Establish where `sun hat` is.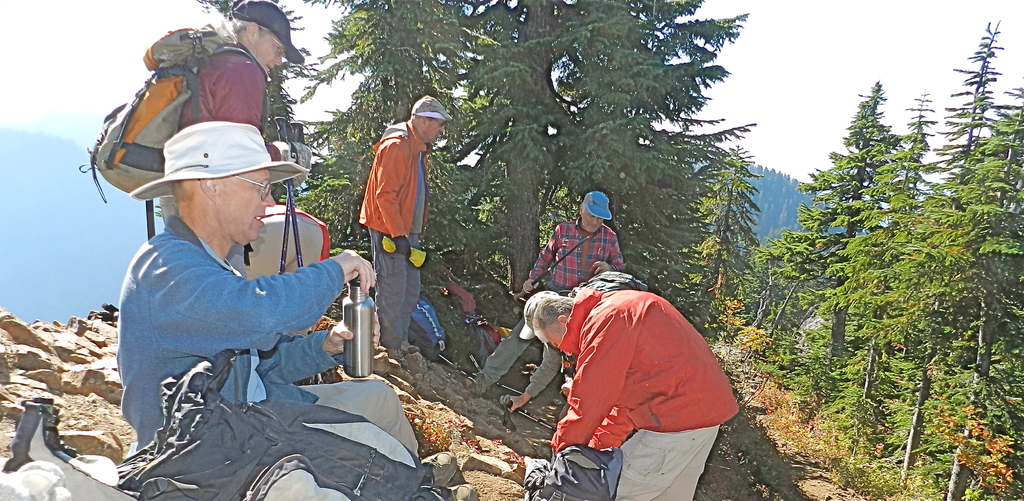
Established at 410/92/456/128.
